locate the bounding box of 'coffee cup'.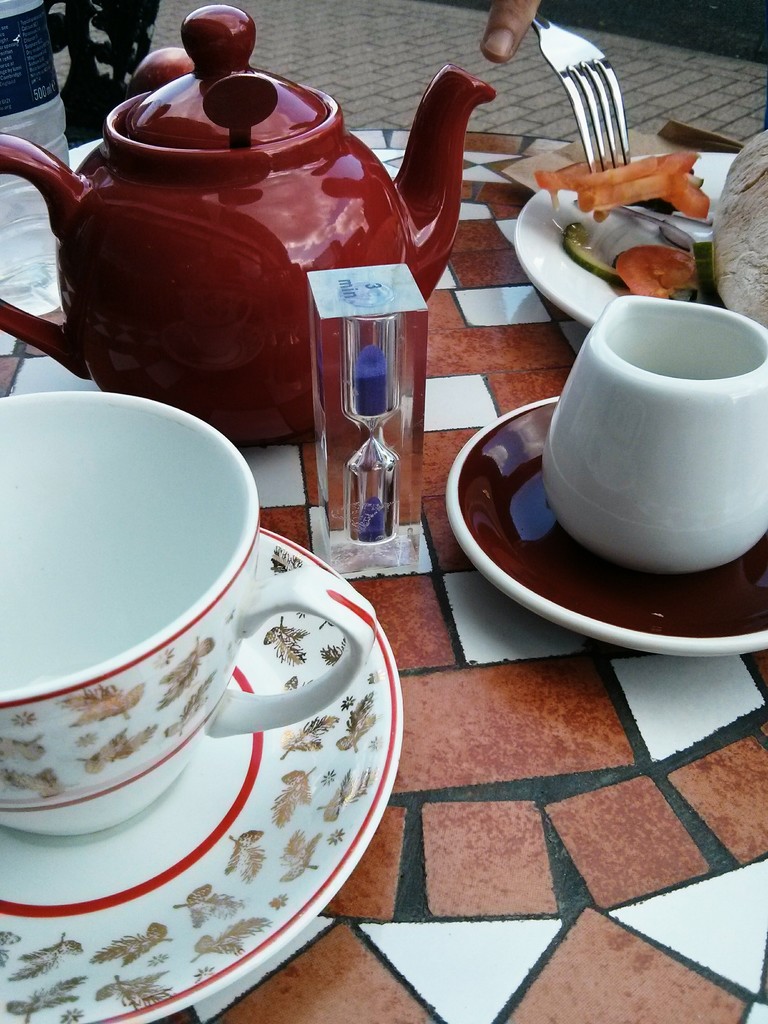
Bounding box: 0/390/370/848.
